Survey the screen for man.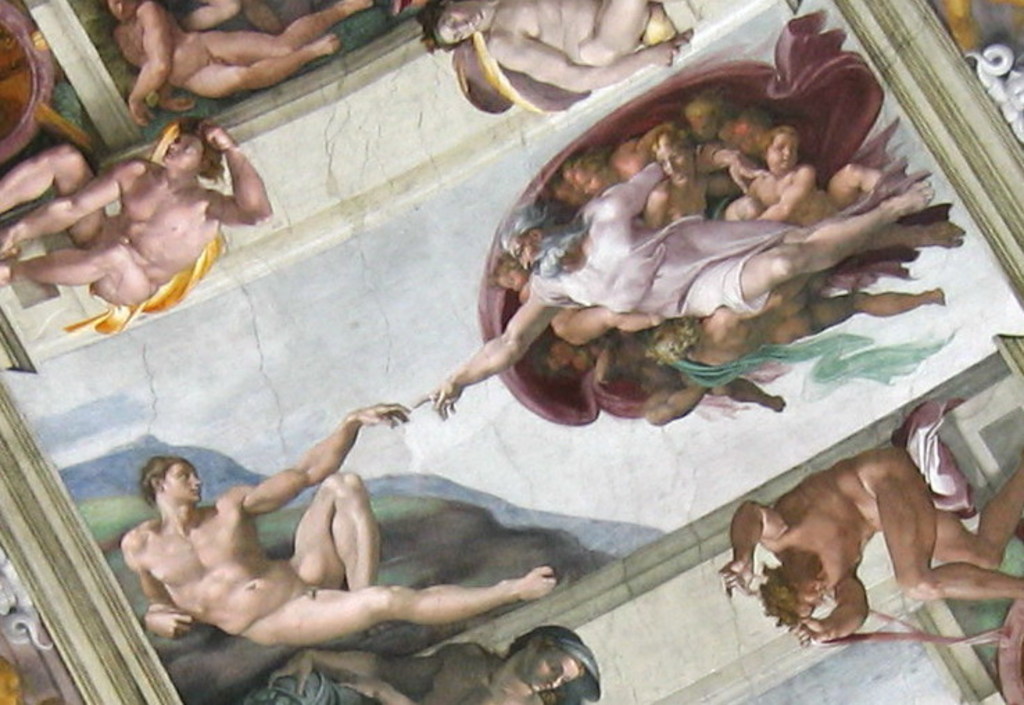
Survey found: region(411, 142, 968, 401).
